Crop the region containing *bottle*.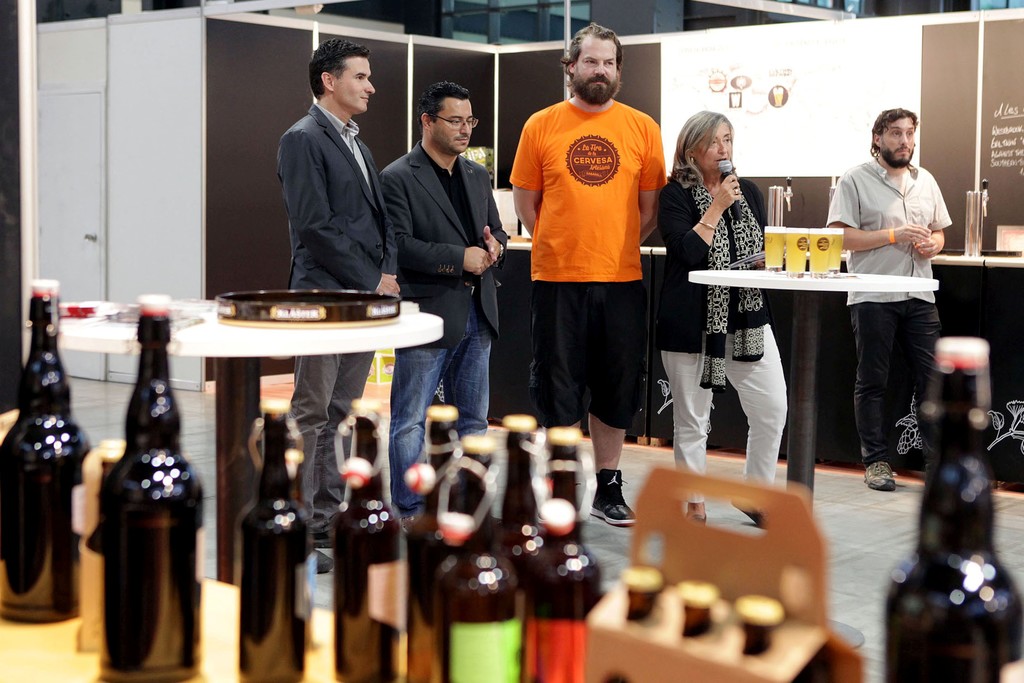
Crop region: (left=493, top=408, right=541, bottom=555).
